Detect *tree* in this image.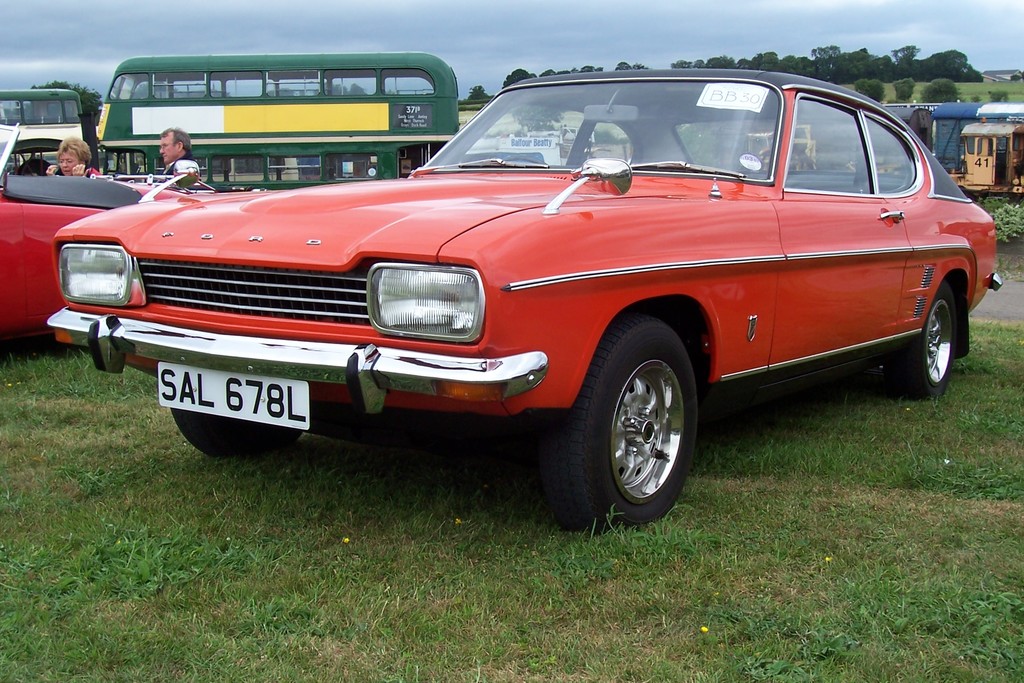
Detection: 26, 76, 106, 127.
